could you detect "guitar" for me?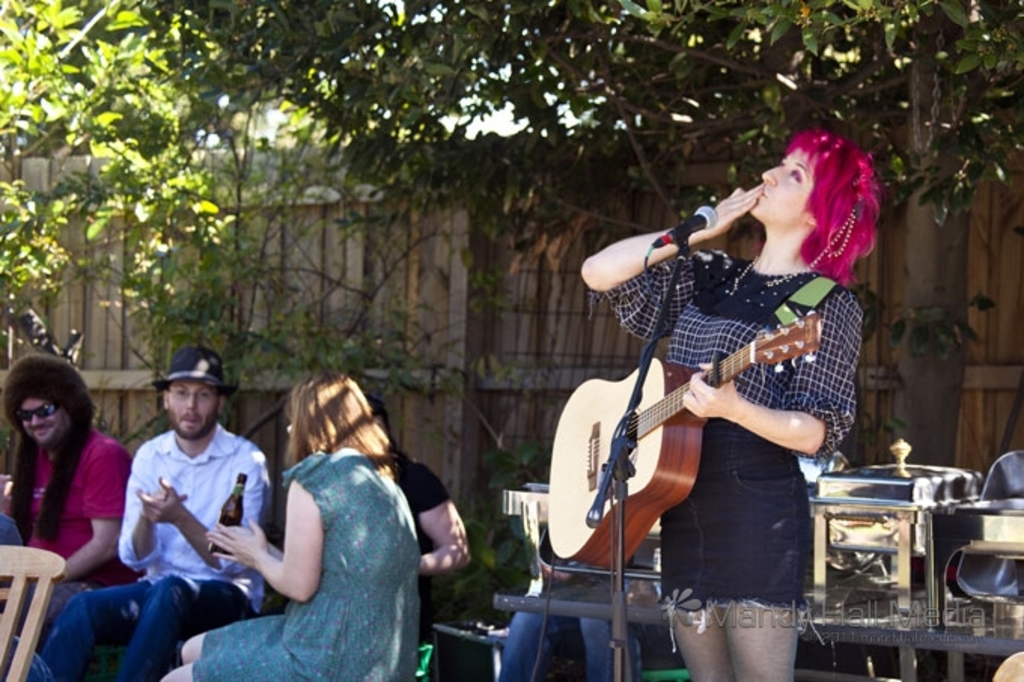
Detection result: [x1=574, y1=309, x2=786, y2=566].
